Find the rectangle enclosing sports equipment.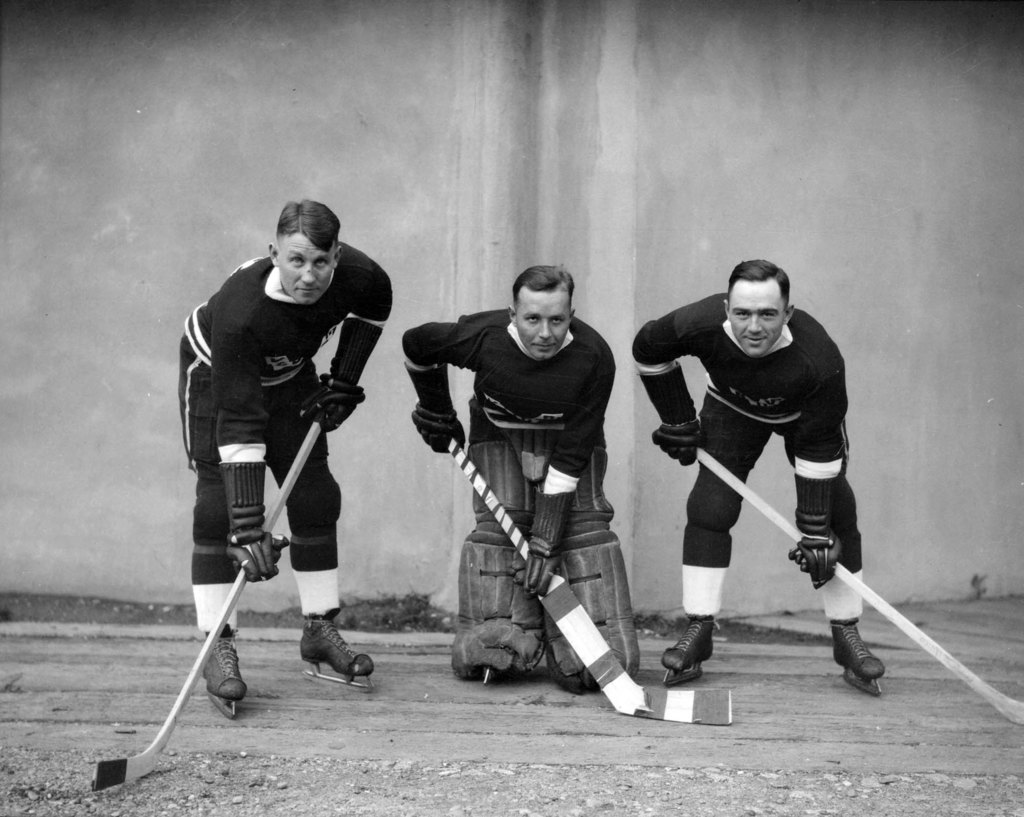
l=215, t=457, r=295, b=589.
